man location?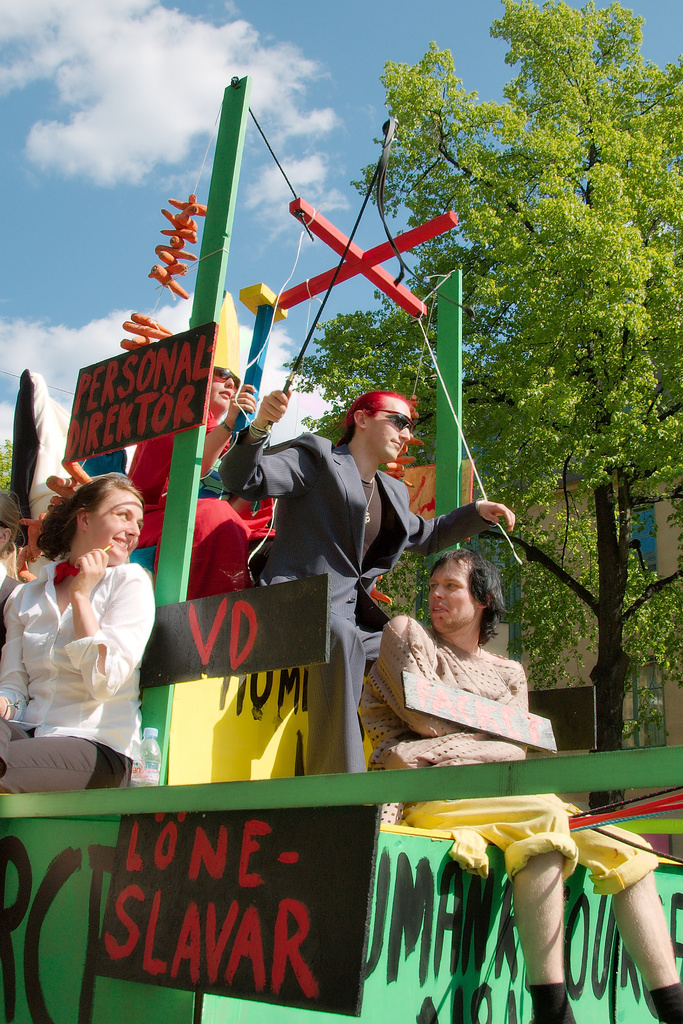
detection(206, 378, 432, 670)
